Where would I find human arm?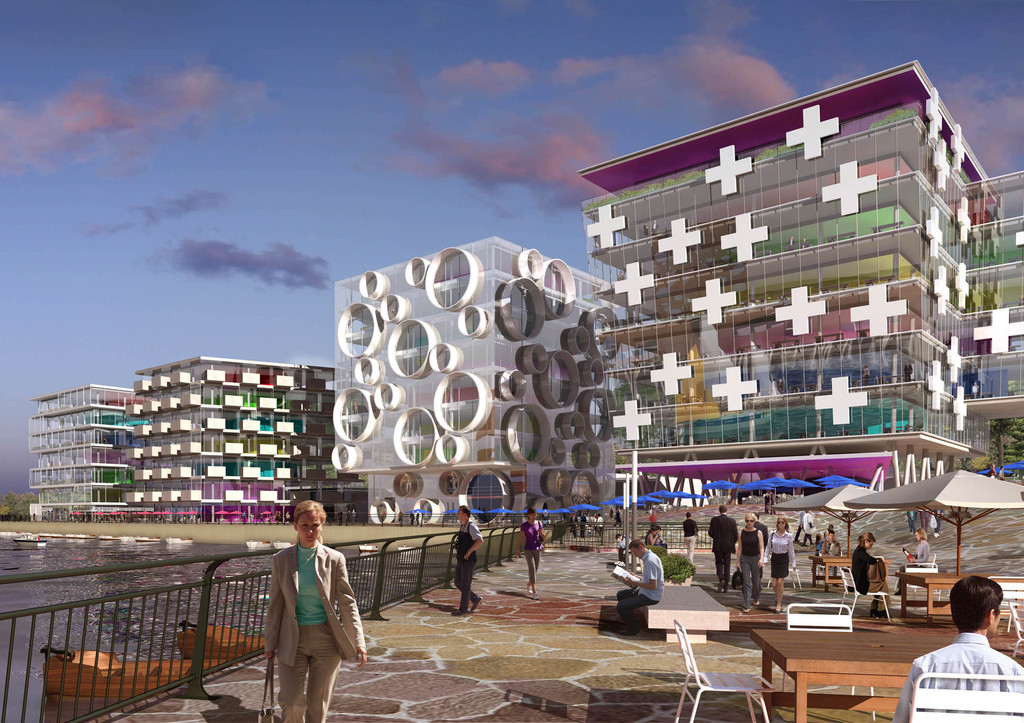
At region(787, 534, 795, 567).
